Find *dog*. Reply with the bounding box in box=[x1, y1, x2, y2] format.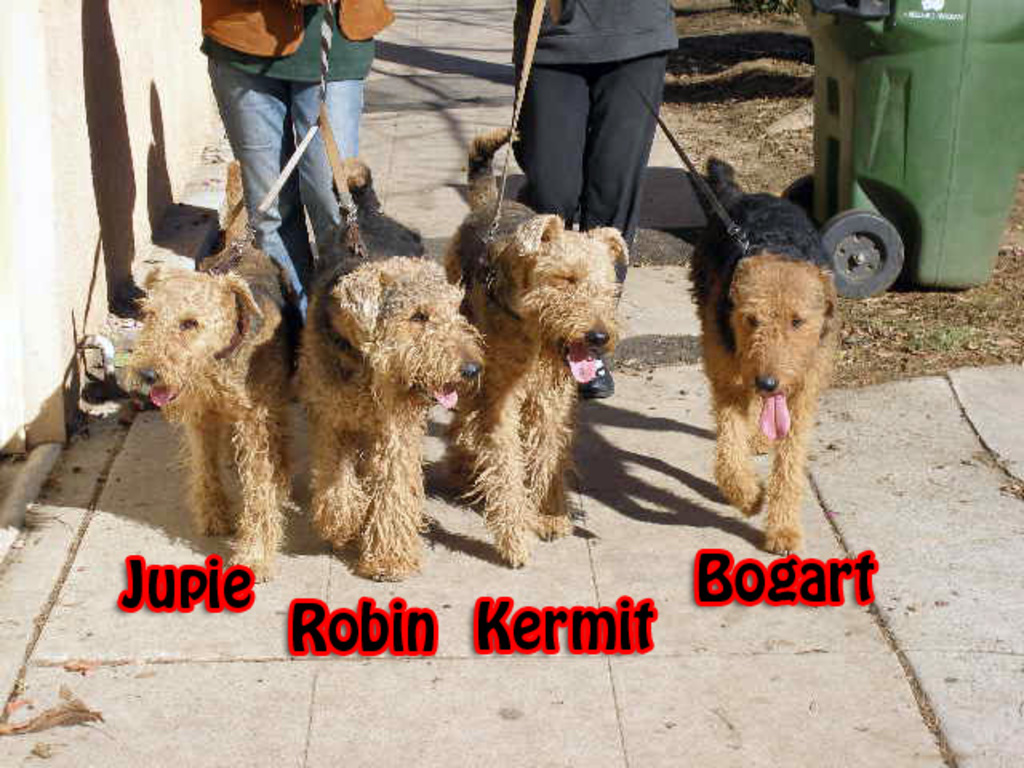
box=[686, 157, 854, 554].
